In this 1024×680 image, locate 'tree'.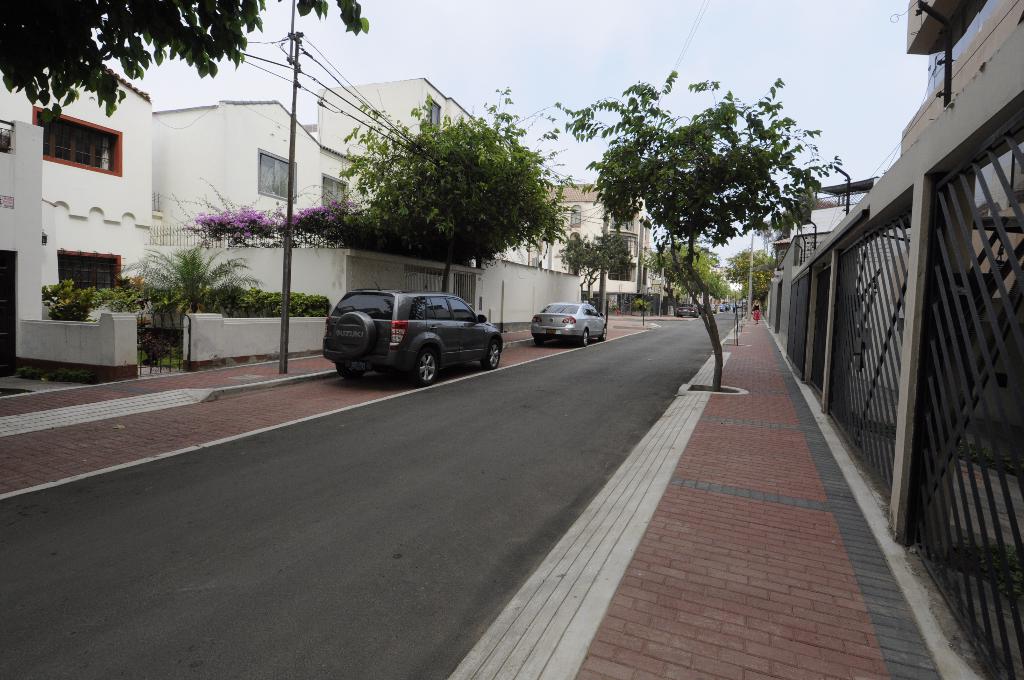
Bounding box: {"x1": 599, "y1": 67, "x2": 900, "y2": 402}.
